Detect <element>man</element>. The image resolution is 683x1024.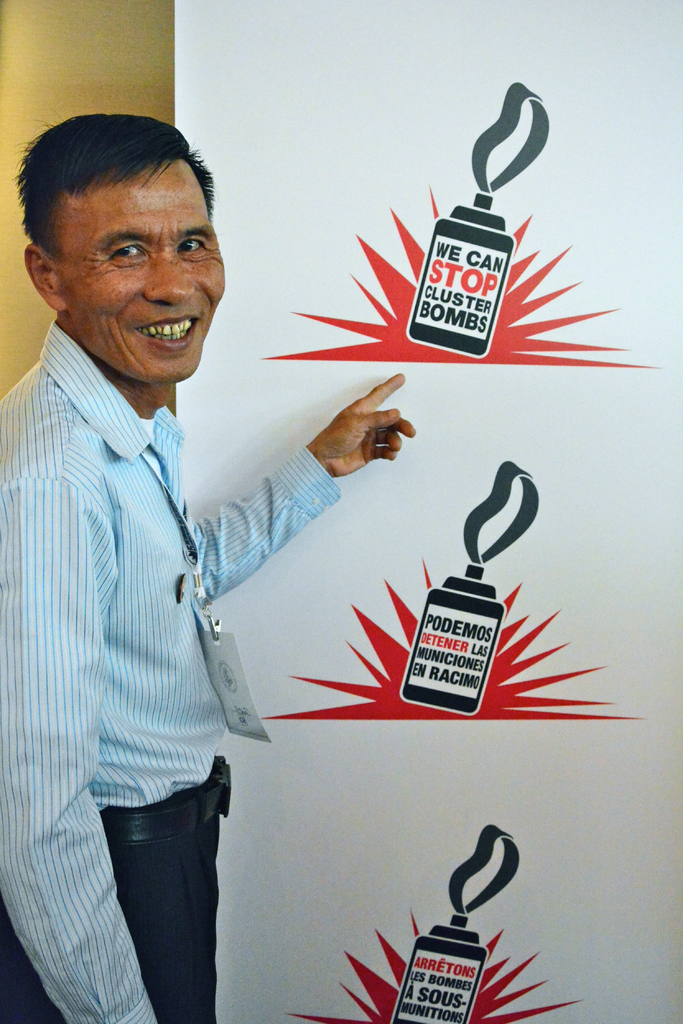
select_region(33, 146, 421, 993).
